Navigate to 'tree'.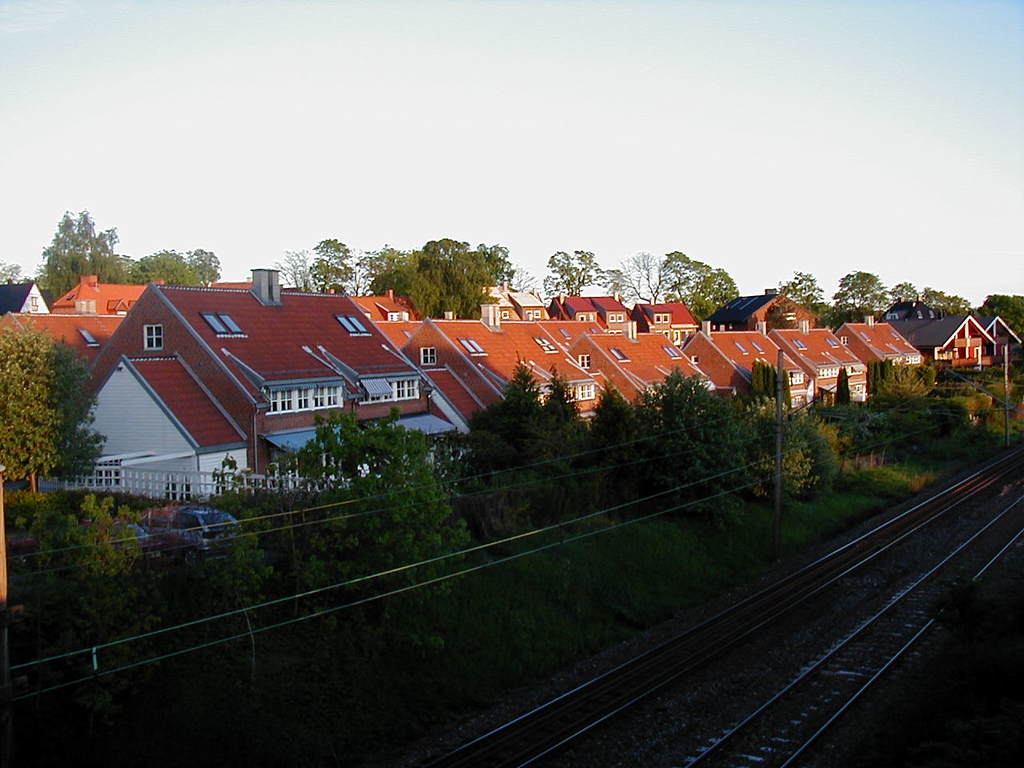
Navigation target: x1=752, y1=360, x2=778, y2=401.
